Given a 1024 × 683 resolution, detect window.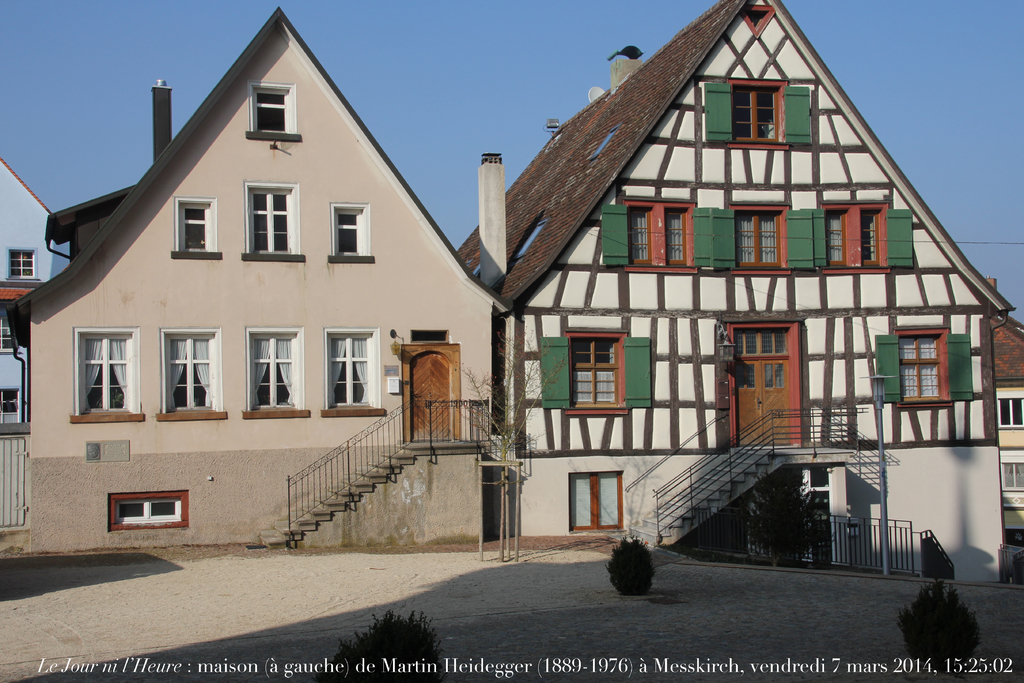
1000,457,1023,493.
